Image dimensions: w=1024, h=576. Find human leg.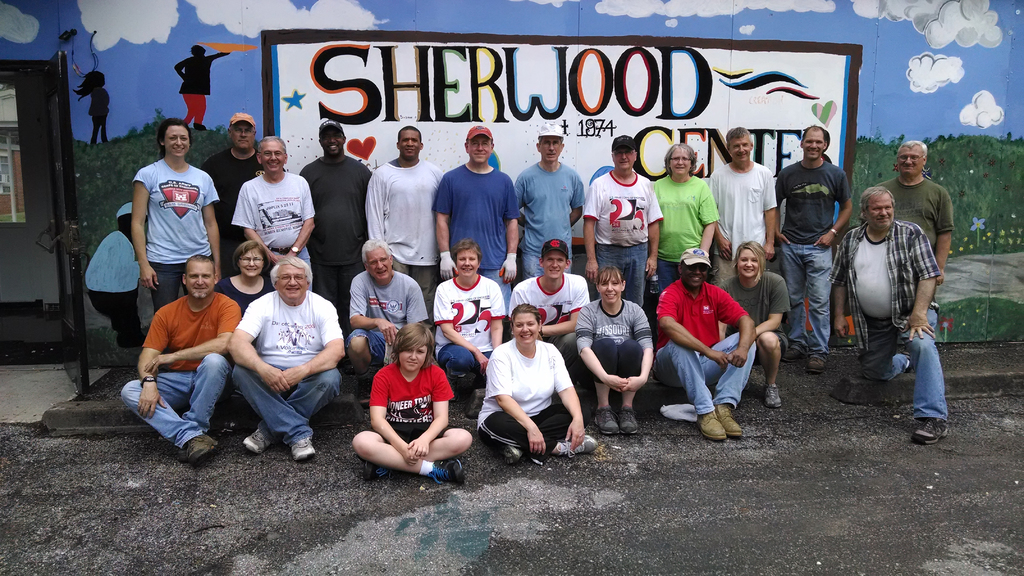
<box>591,248,678,309</box>.
